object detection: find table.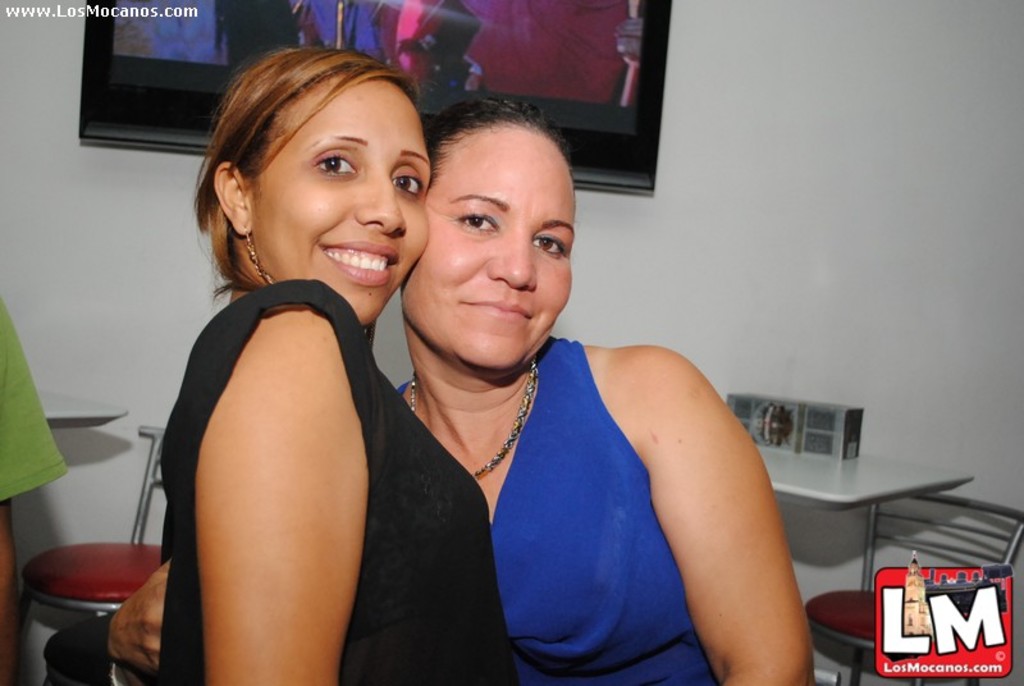
crop(32, 387, 129, 426).
